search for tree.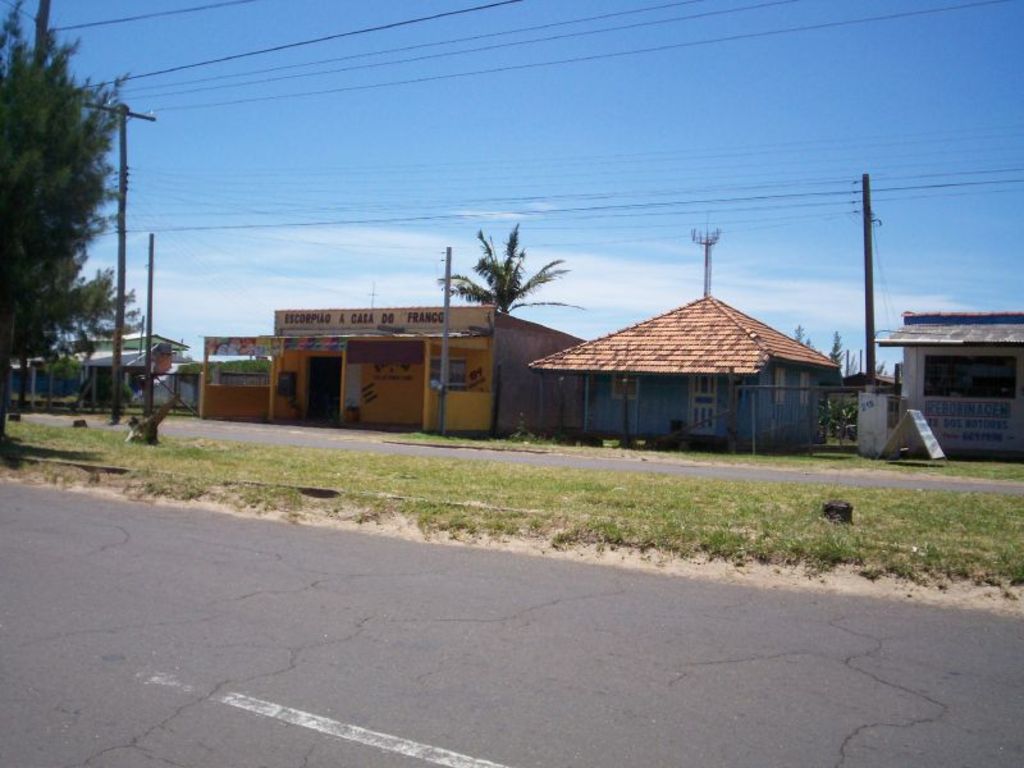
Found at 438/220/589/316.
